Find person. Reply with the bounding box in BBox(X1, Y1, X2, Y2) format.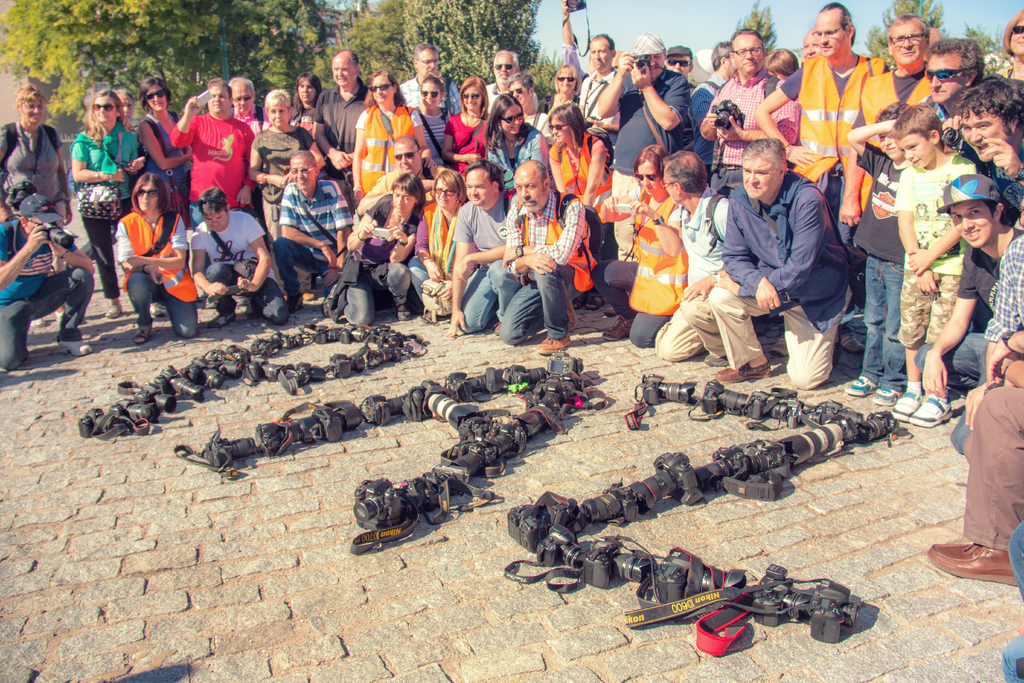
BBox(488, 155, 598, 364).
